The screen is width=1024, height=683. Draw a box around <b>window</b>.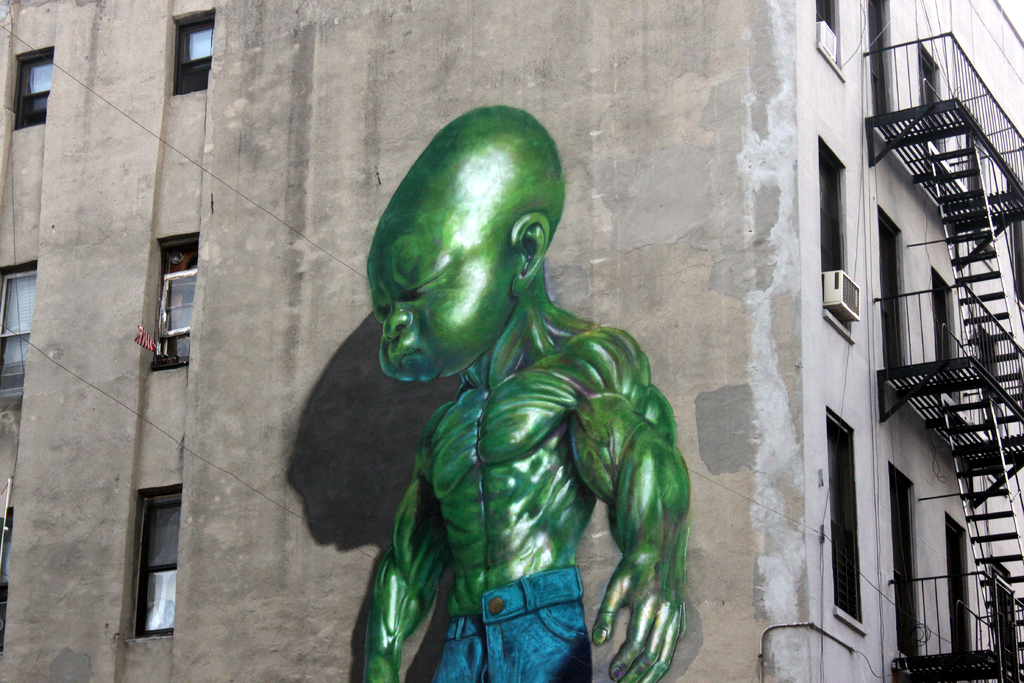
pyautogui.locateOnScreen(934, 274, 954, 396).
